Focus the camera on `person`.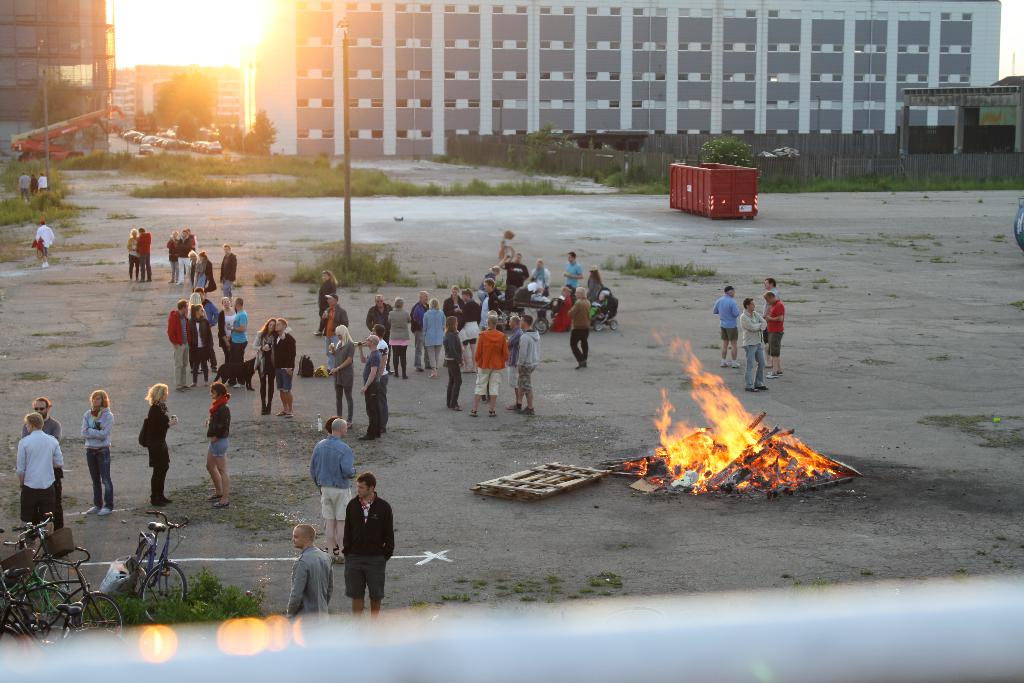
Focus region: 161:231:179:284.
